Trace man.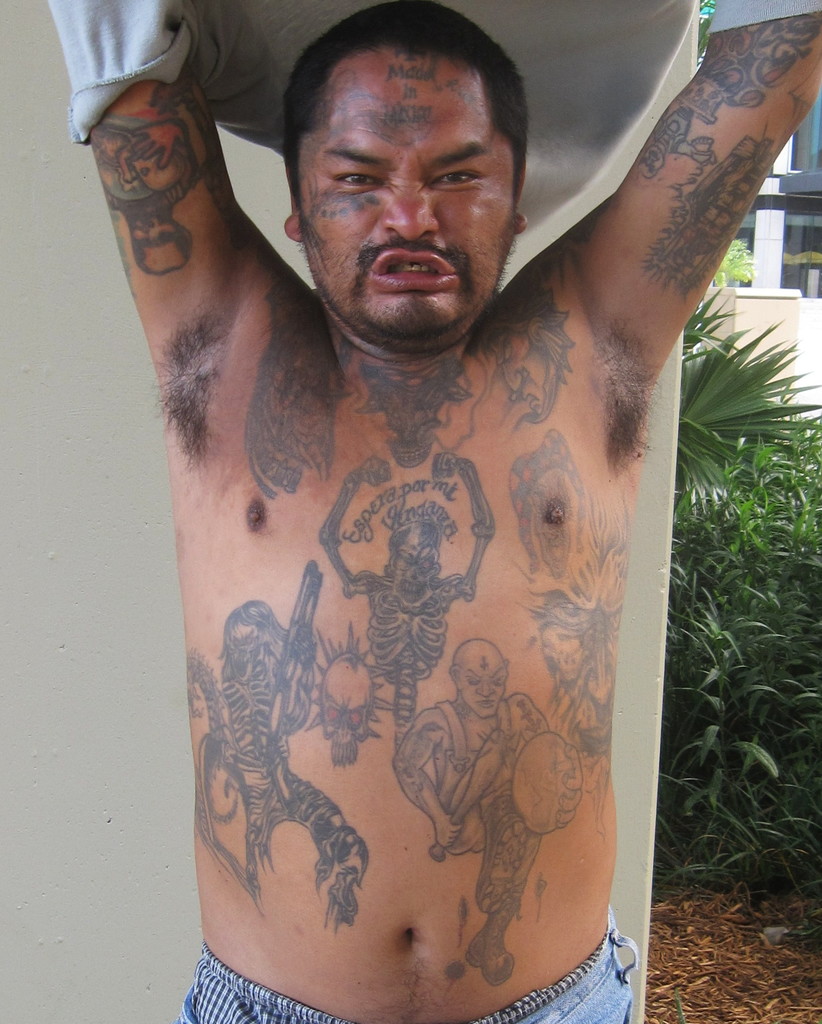
Traced to BBox(82, 0, 725, 974).
